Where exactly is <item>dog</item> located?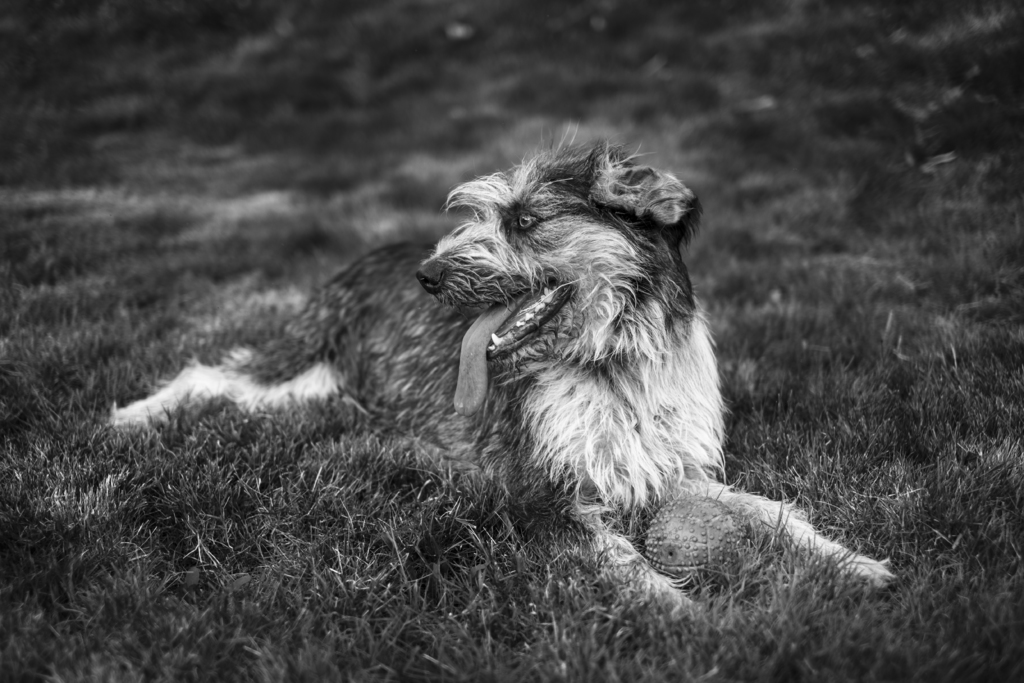
Its bounding box is {"x1": 106, "y1": 120, "x2": 897, "y2": 619}.
